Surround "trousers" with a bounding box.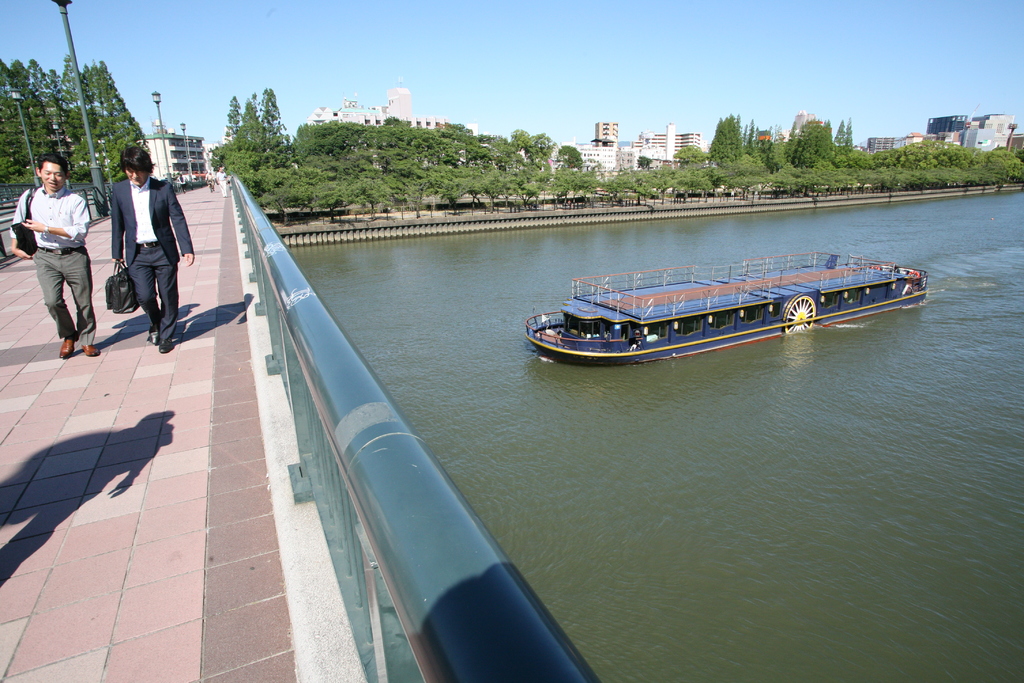
locate(30, 248, 93, 342).
